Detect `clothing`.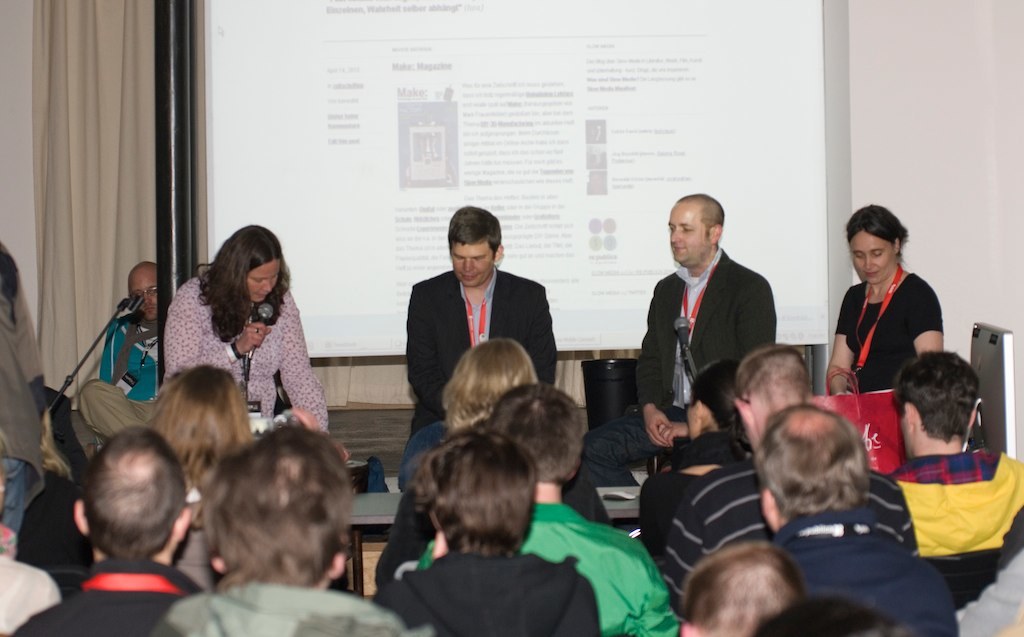
Detected at (left=565, top=245, right=779, bottom=526).
